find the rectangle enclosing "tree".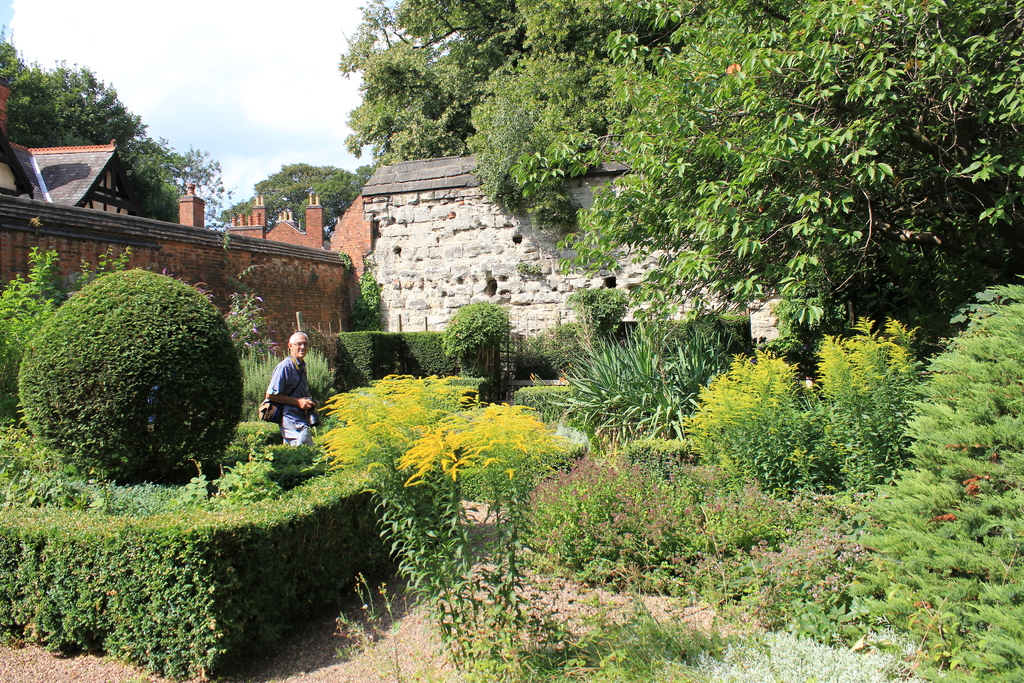
(x1=225, y1=162, x2=378, y2=247).
